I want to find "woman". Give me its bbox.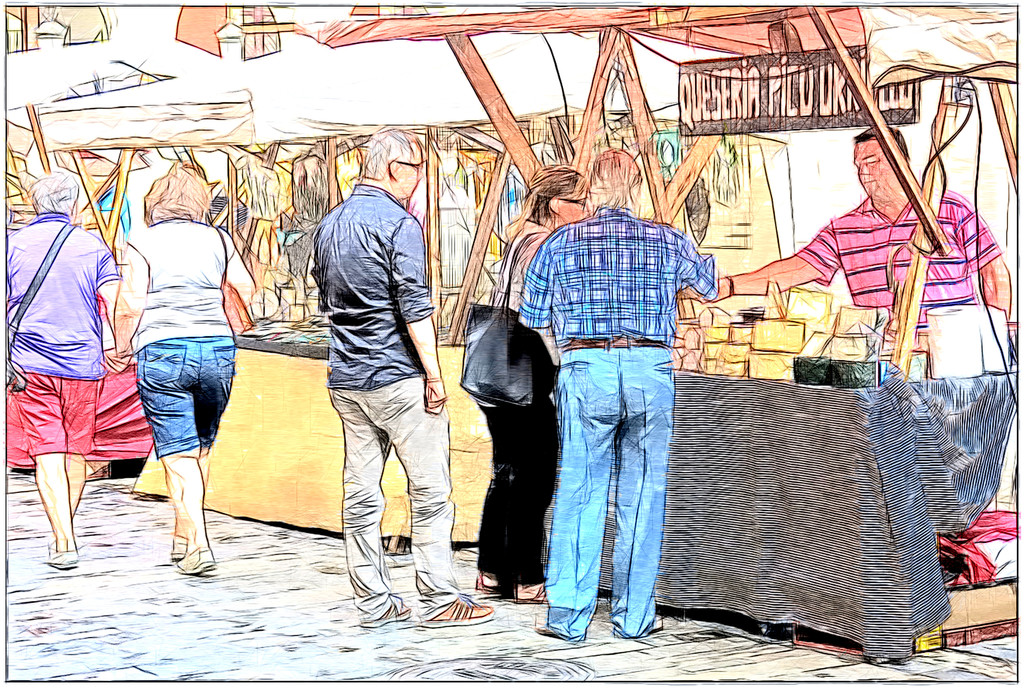
476:163:592:604.
